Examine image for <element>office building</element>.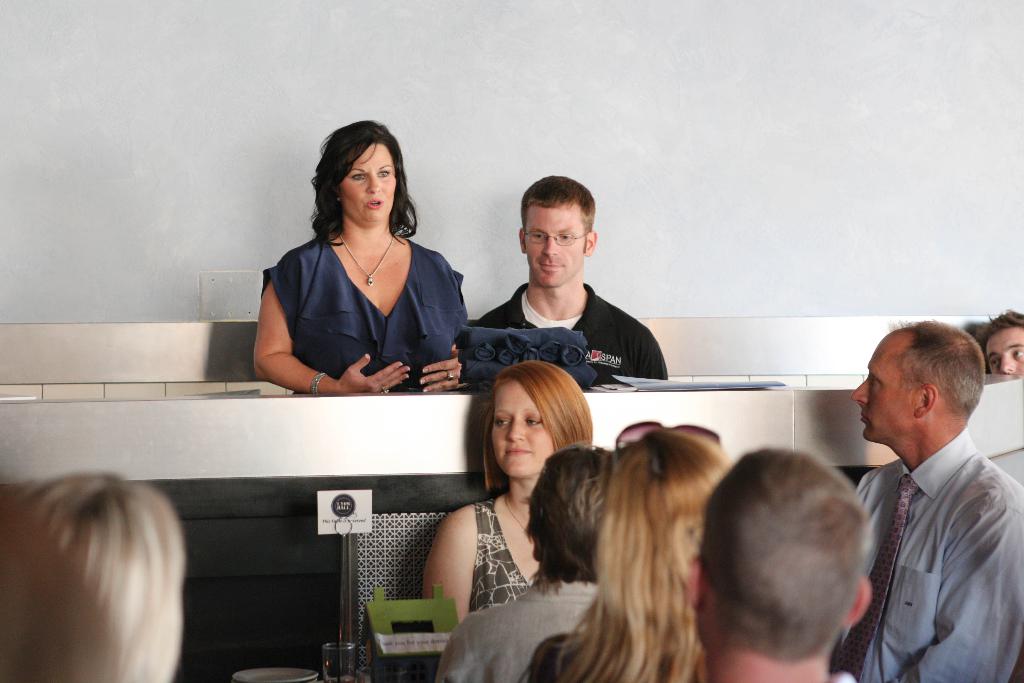
Examination result: bbox=[0, 0, 1020, 681].
